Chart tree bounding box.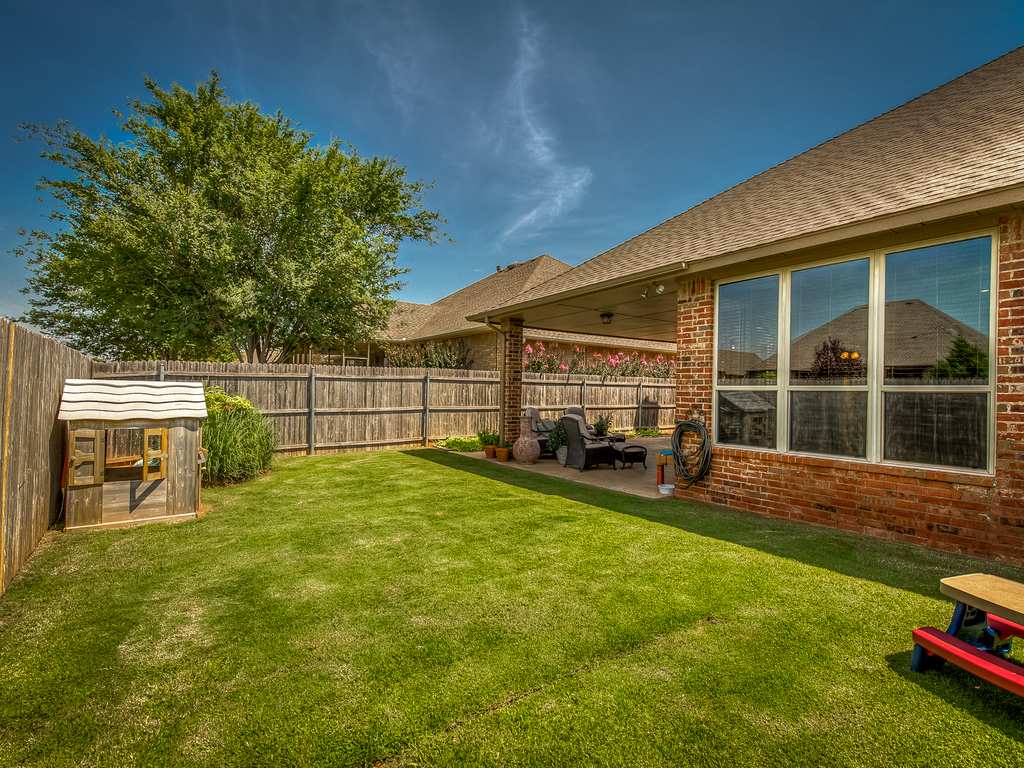
Charted: bbox=(8, 70, 454, 368).
